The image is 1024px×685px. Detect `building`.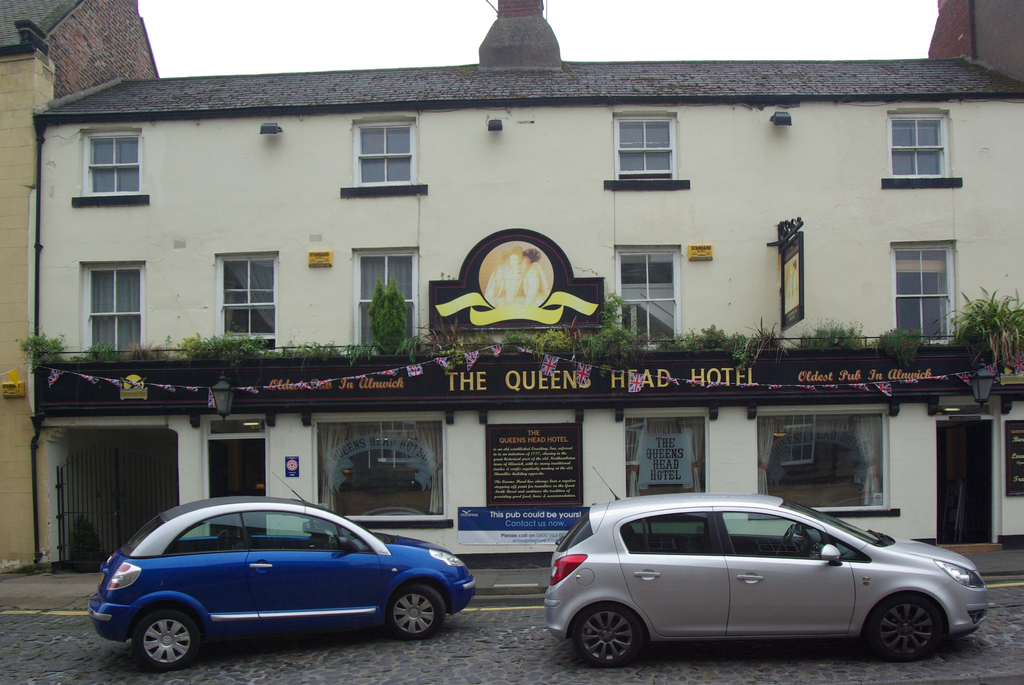
Detection: bbox=[0, 1, 156, 583].
